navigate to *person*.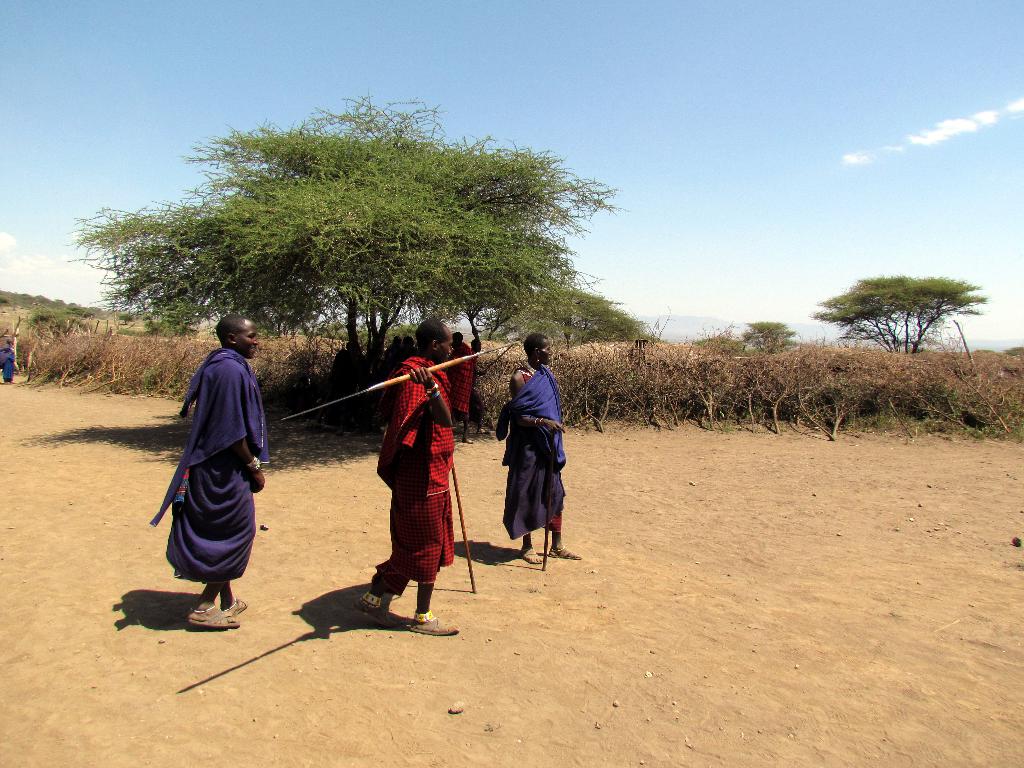
Navigation target: 0,339,22,390.
